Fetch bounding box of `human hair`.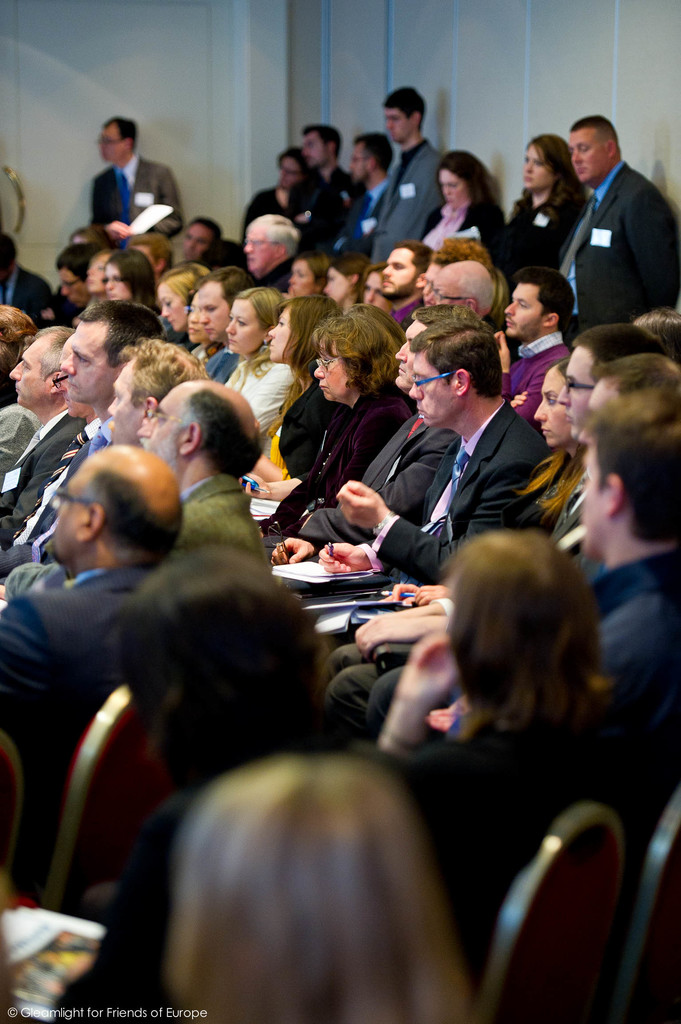
Bbox: pyautogui.locateOnScreen(433, 148, 495, 215).
